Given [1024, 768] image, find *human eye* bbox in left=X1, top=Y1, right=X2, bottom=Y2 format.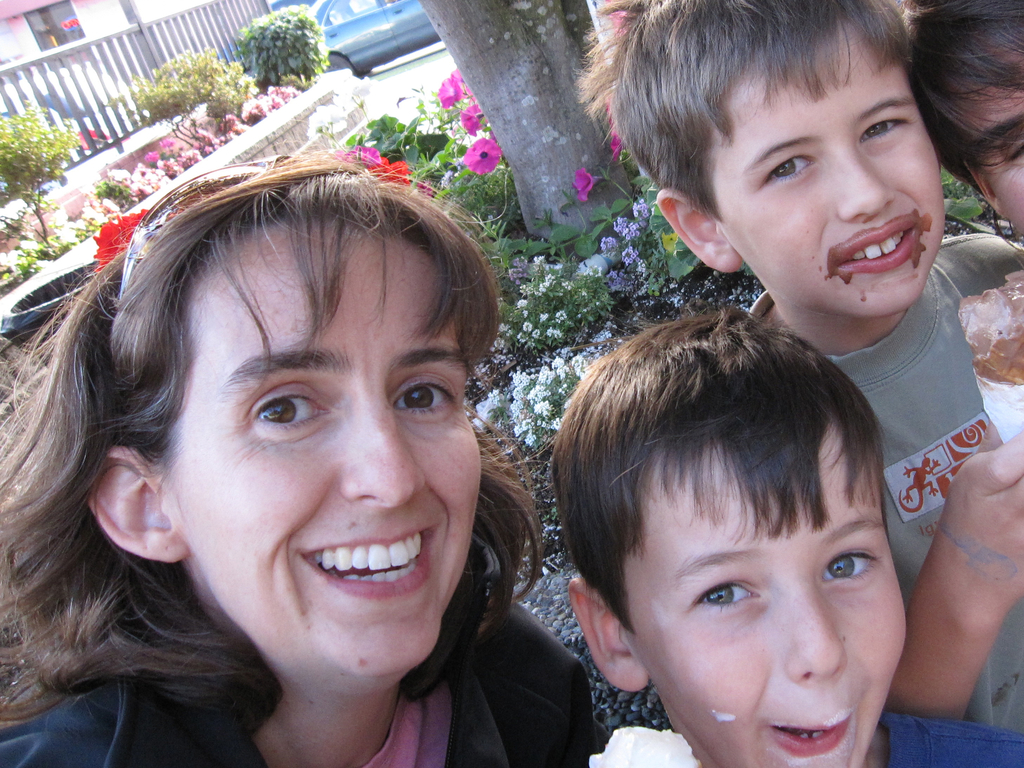
left=392, top=373, right=460, bottom=423.
